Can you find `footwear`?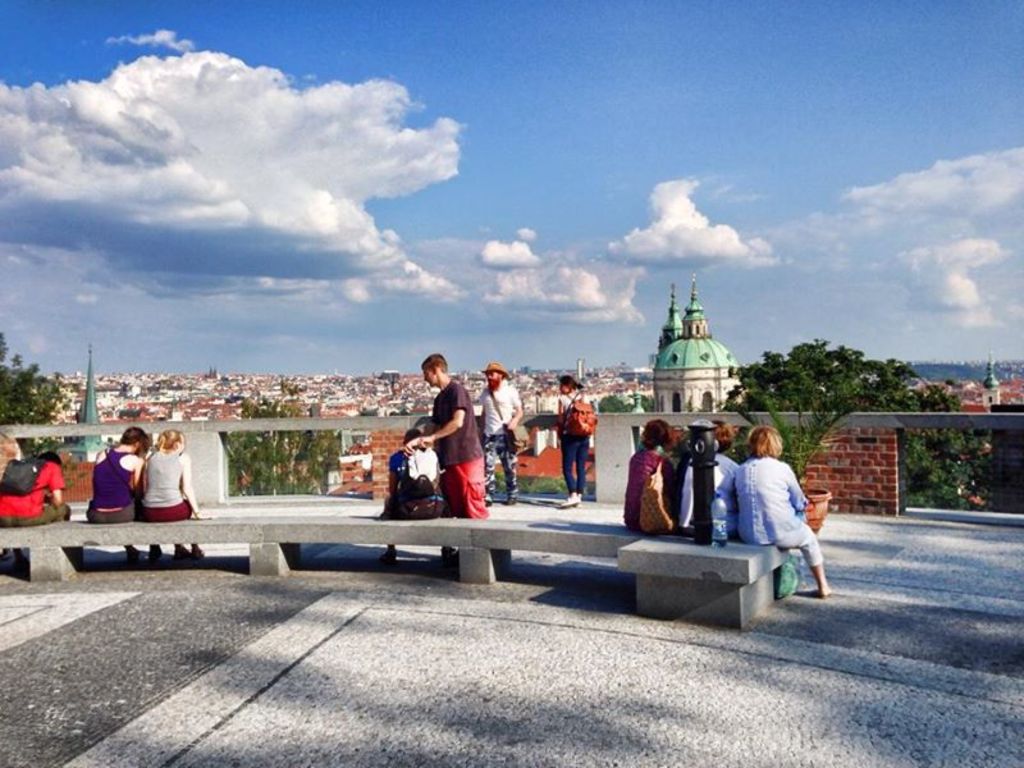
Yes, bounding box: bbox=(507, 493, 518, 507).
